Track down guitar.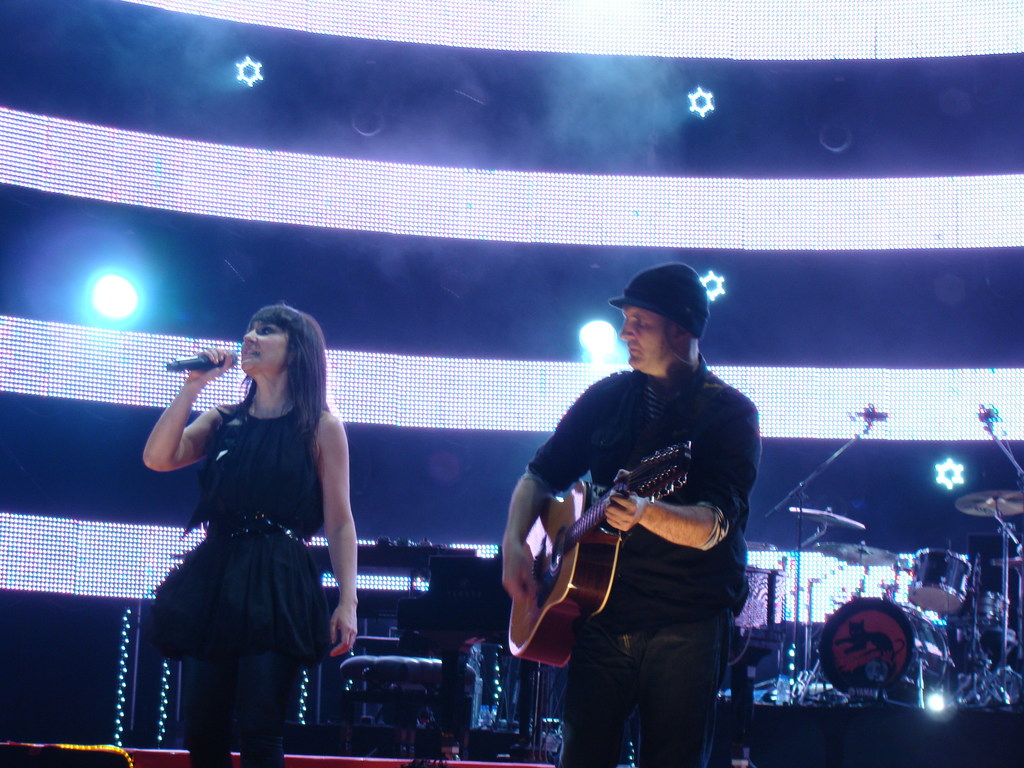
Tracked to <box>505,441,692,671</box>.
